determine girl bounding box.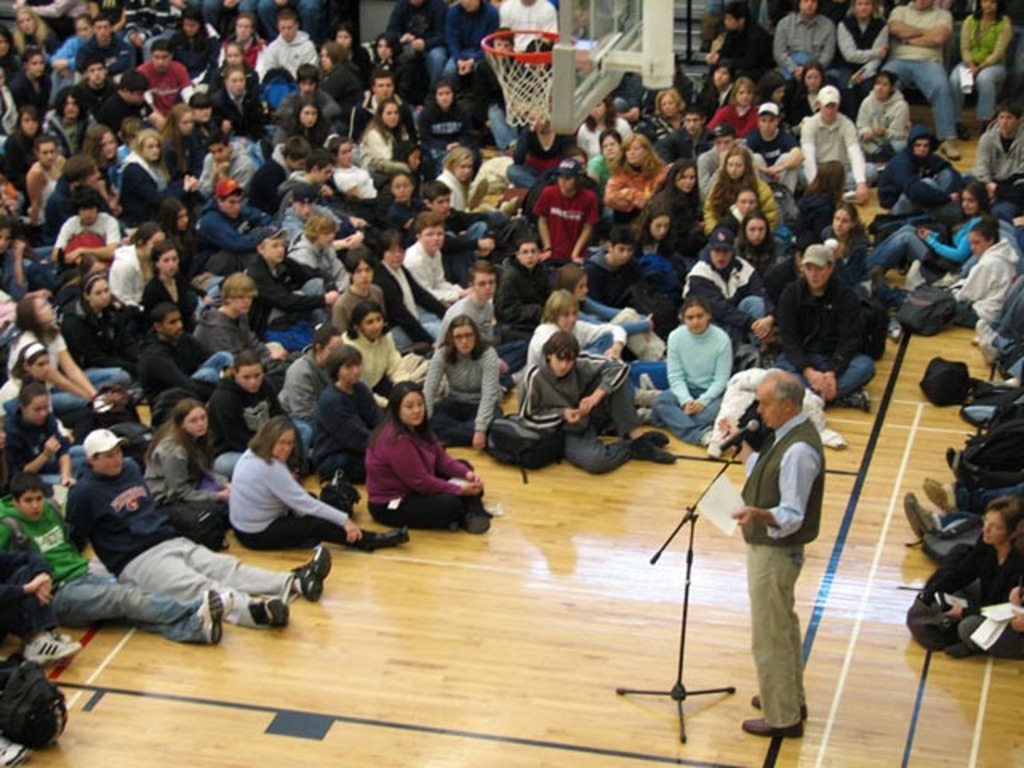
Determined: x1=421, y1=312, x2=506, y2=445.
